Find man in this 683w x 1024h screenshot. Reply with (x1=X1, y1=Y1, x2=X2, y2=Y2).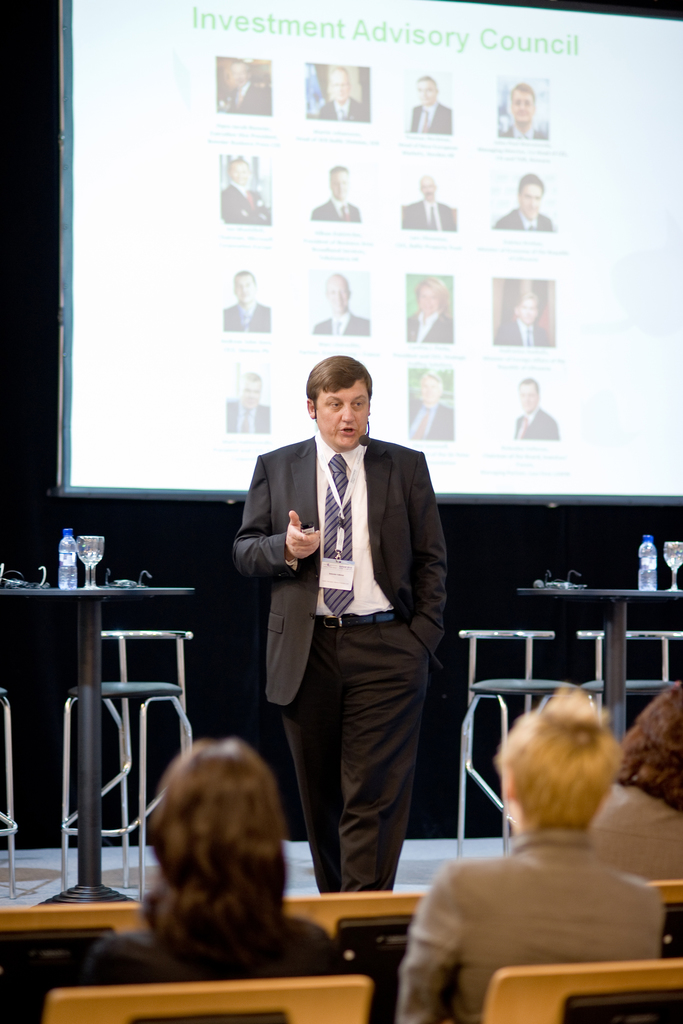
(x1=312, y1=66, x2=366, y2=120).
